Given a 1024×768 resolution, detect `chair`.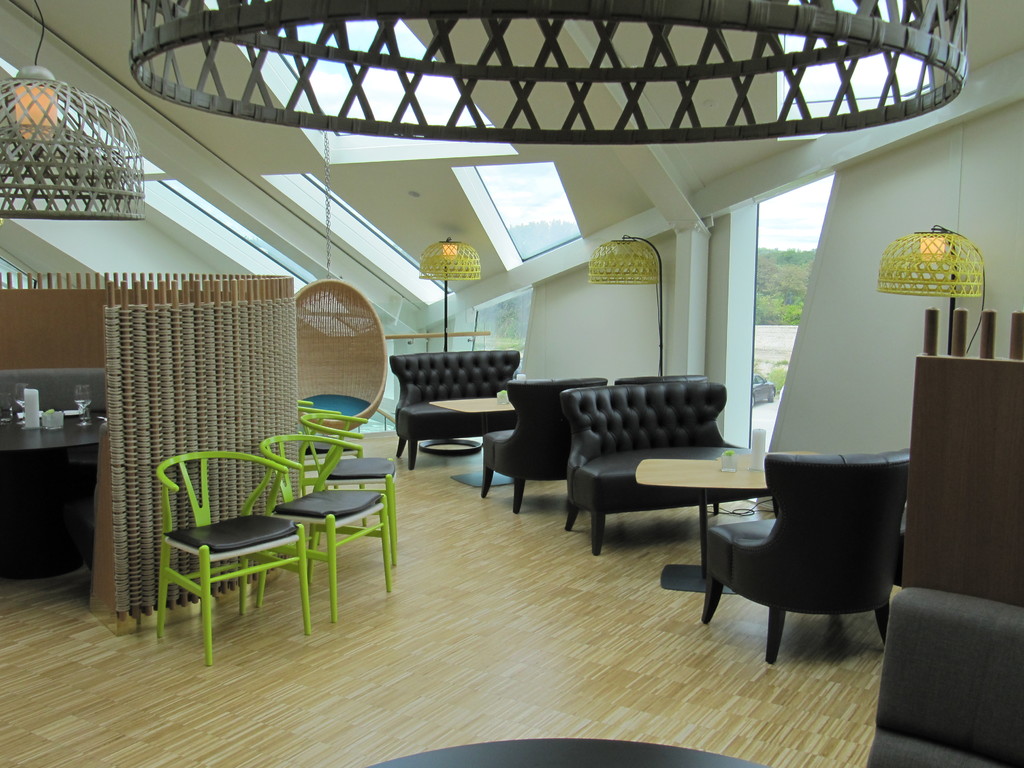
154 451 313 664.
